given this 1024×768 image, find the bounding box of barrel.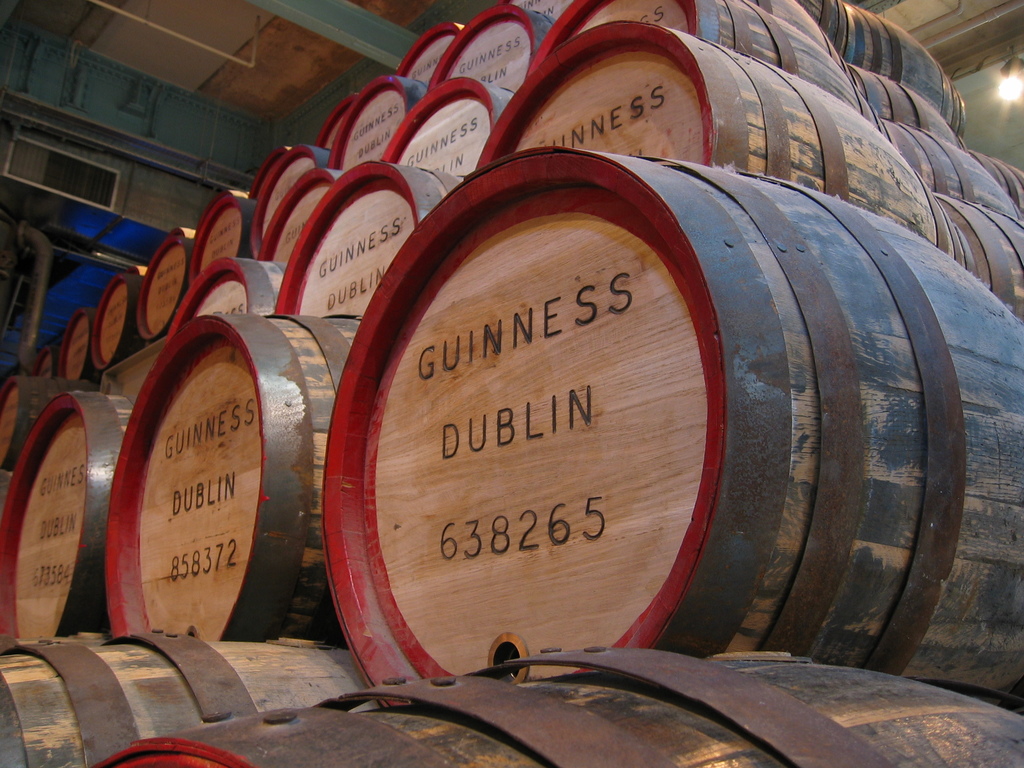
box(0, 0, 1023, 767).
